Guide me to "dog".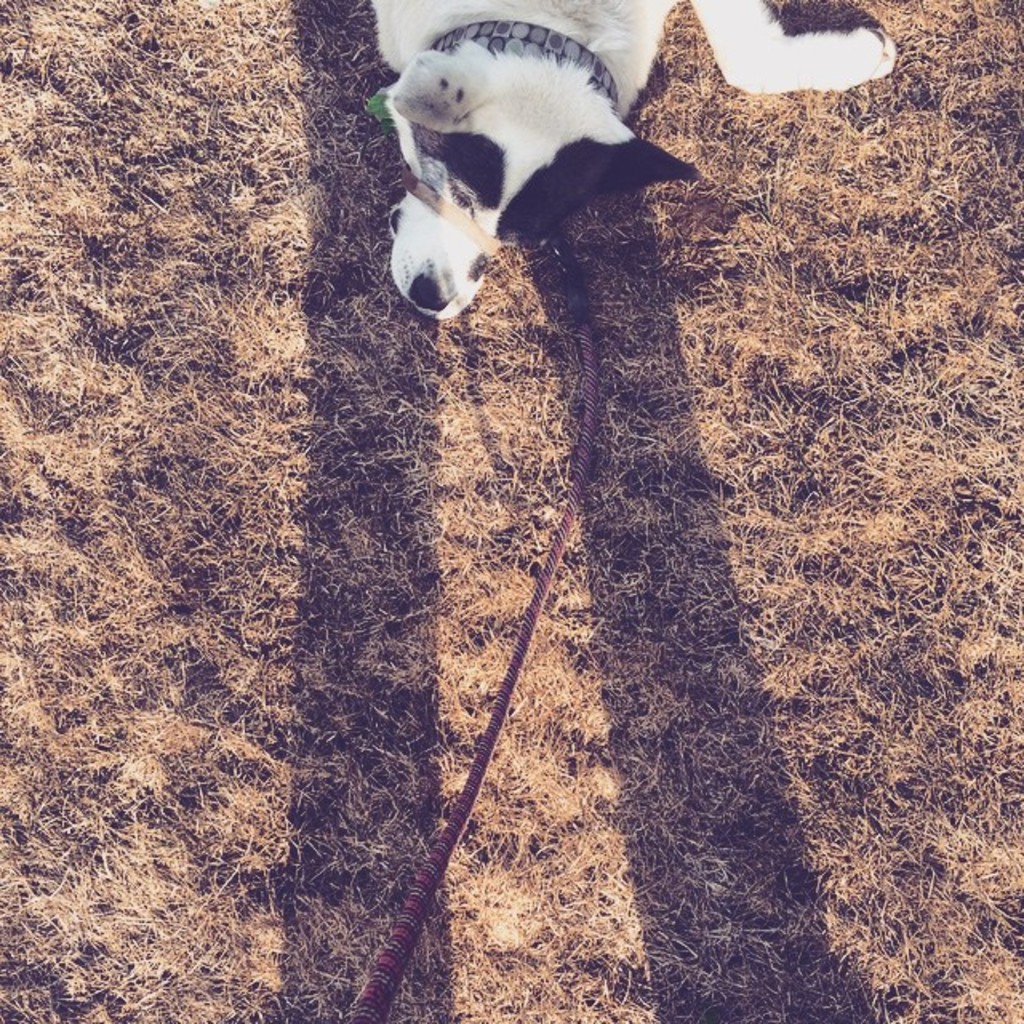
Guidance: Rect(366, 0, 896, 328).
